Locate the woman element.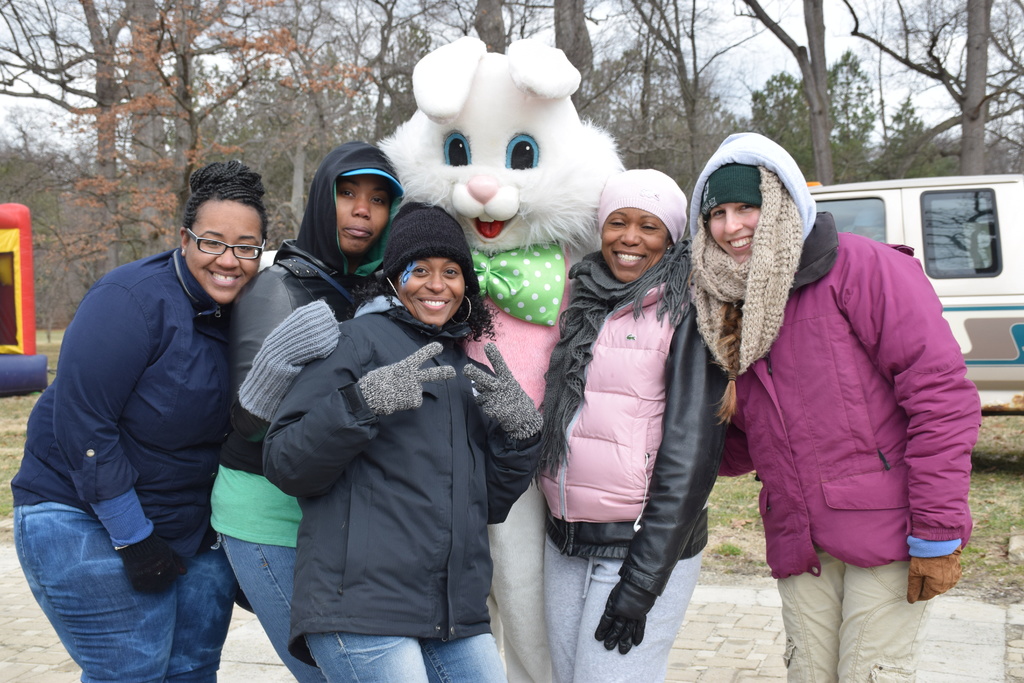
Element bbox: Rect(536, 133, 730, 664).
